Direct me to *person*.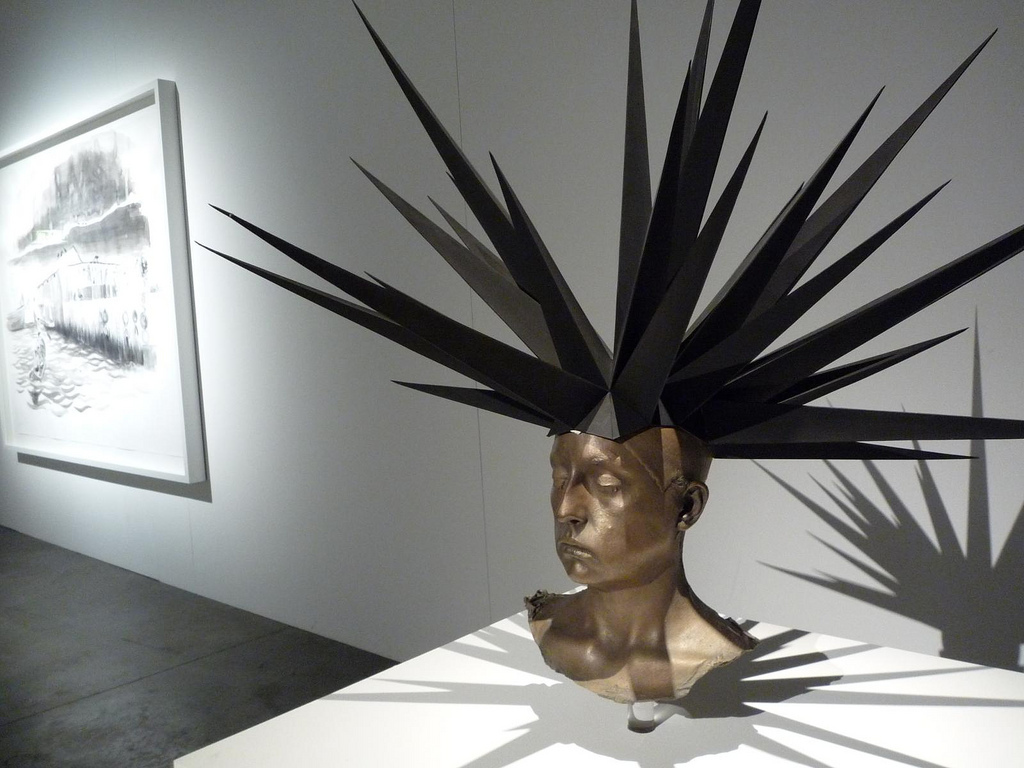
Direction: 193, 0, 1023, 703.
